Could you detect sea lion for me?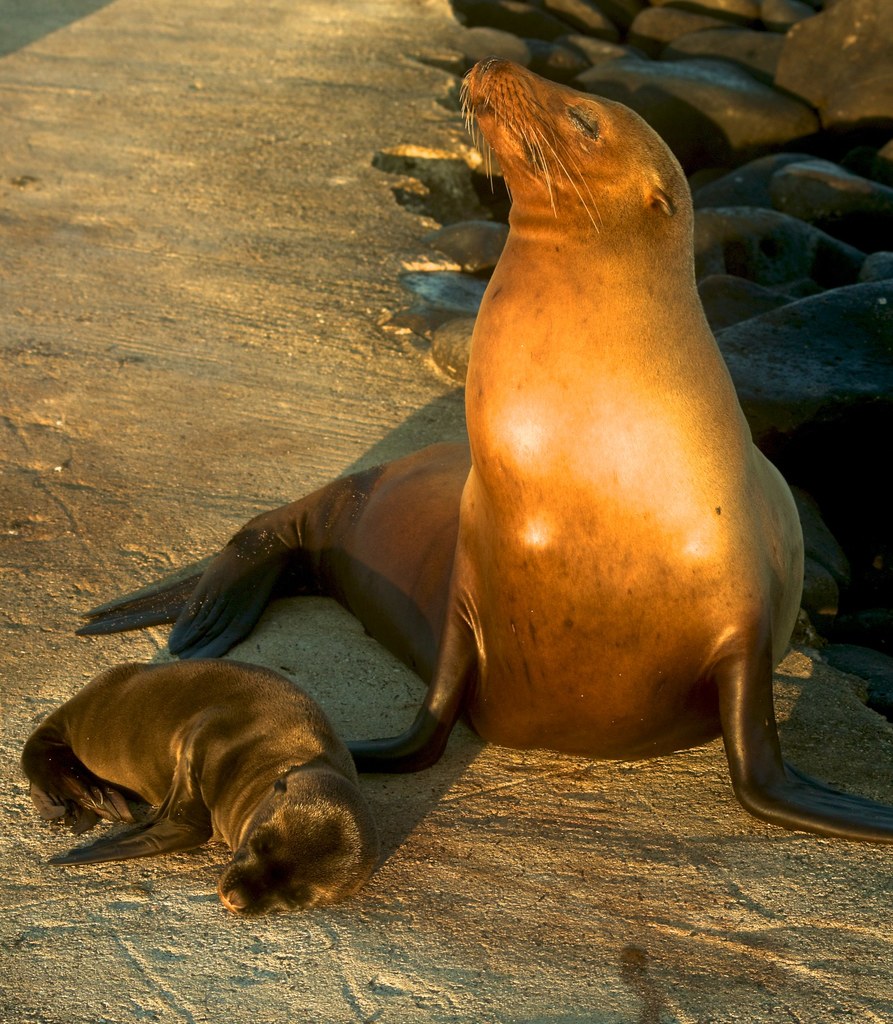
Detection result: 21,662,380,918.
